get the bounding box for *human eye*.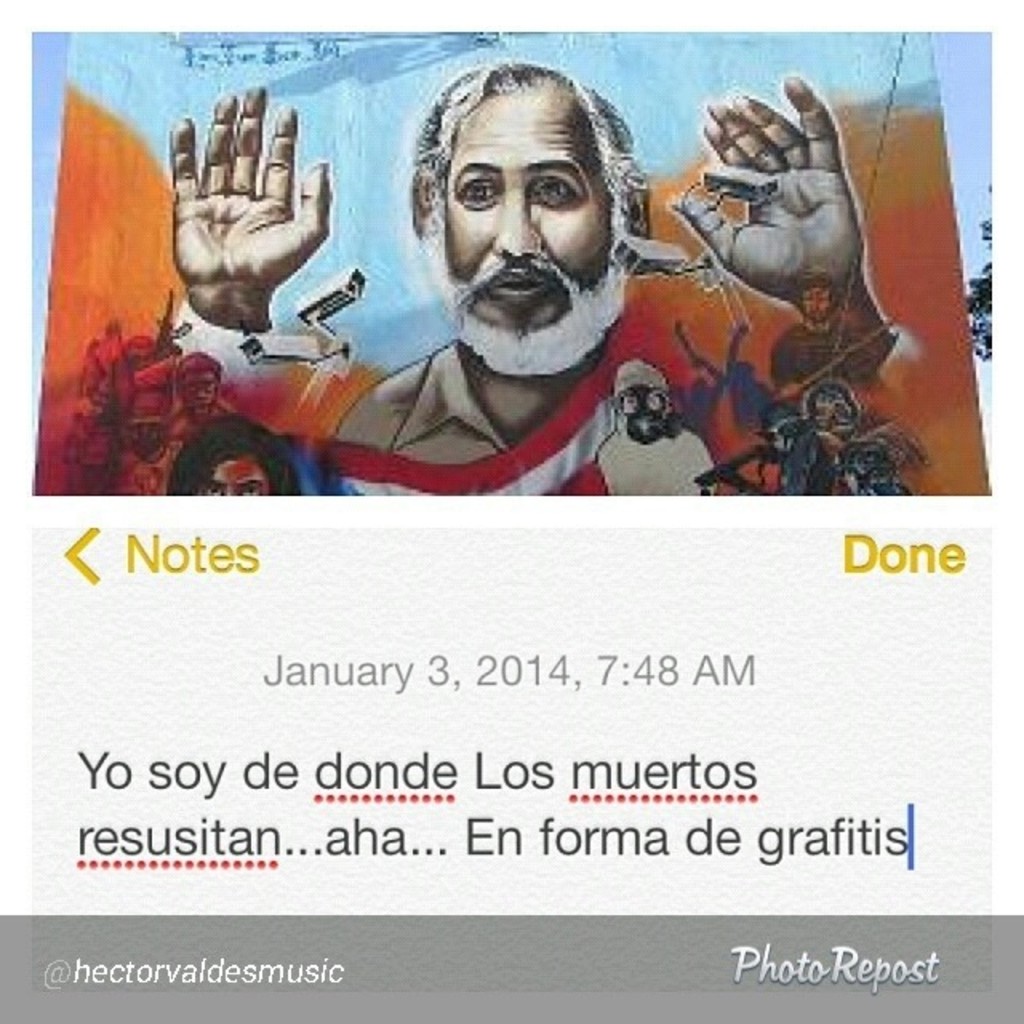
x1=528 y1=176 x2=576 y2=205.
